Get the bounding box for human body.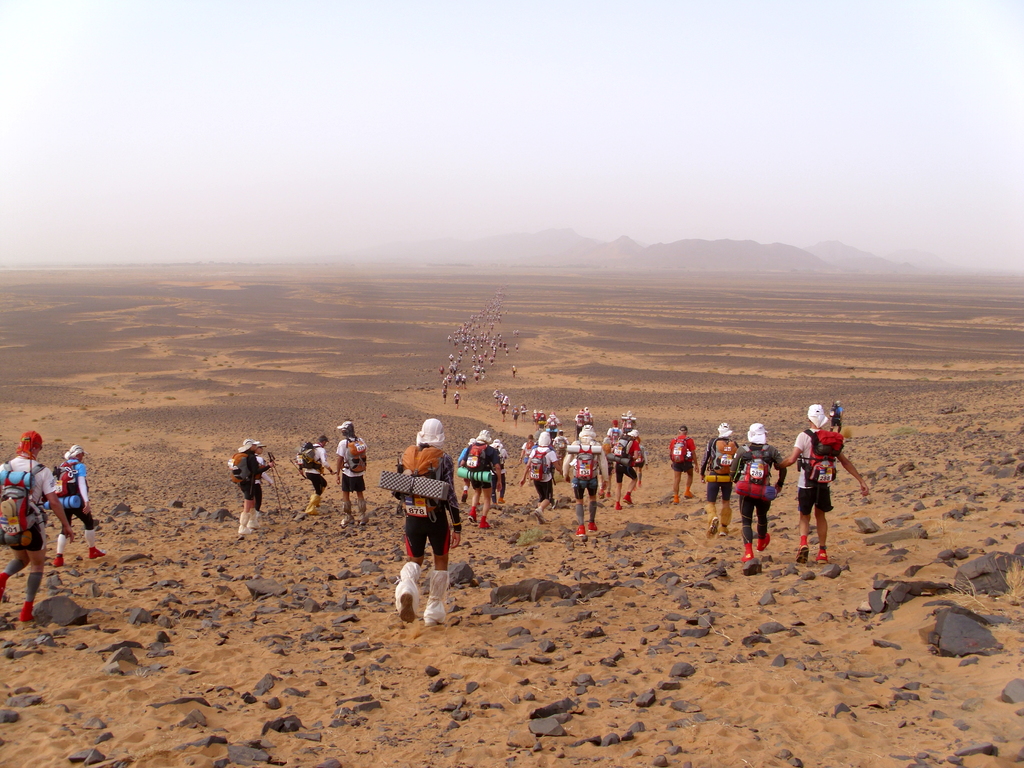
region(726, 414, 793, 563).
